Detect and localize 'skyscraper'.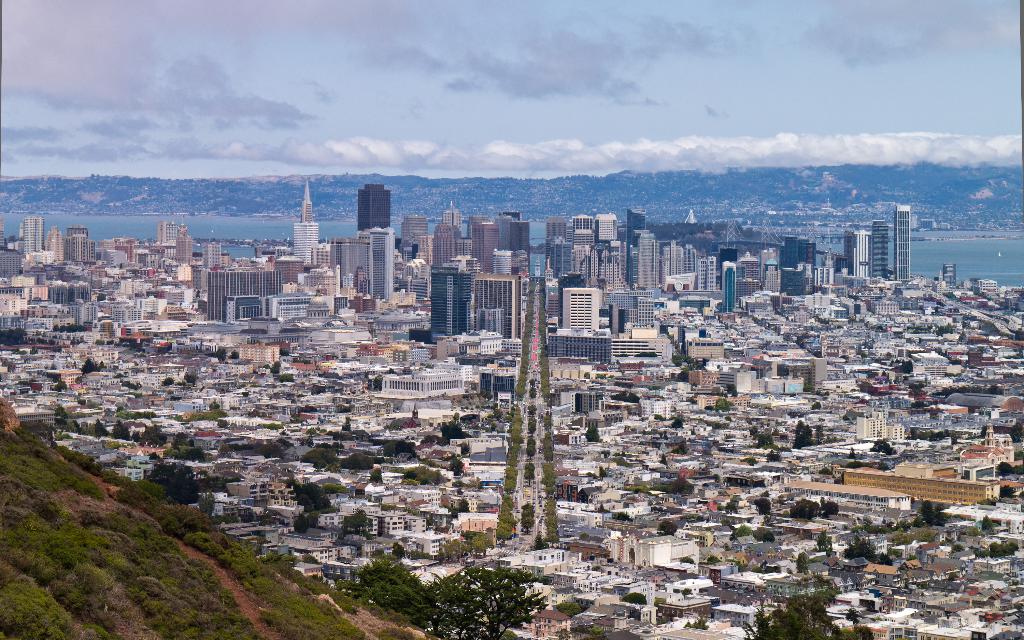
Localized at 328 238 372 303.
